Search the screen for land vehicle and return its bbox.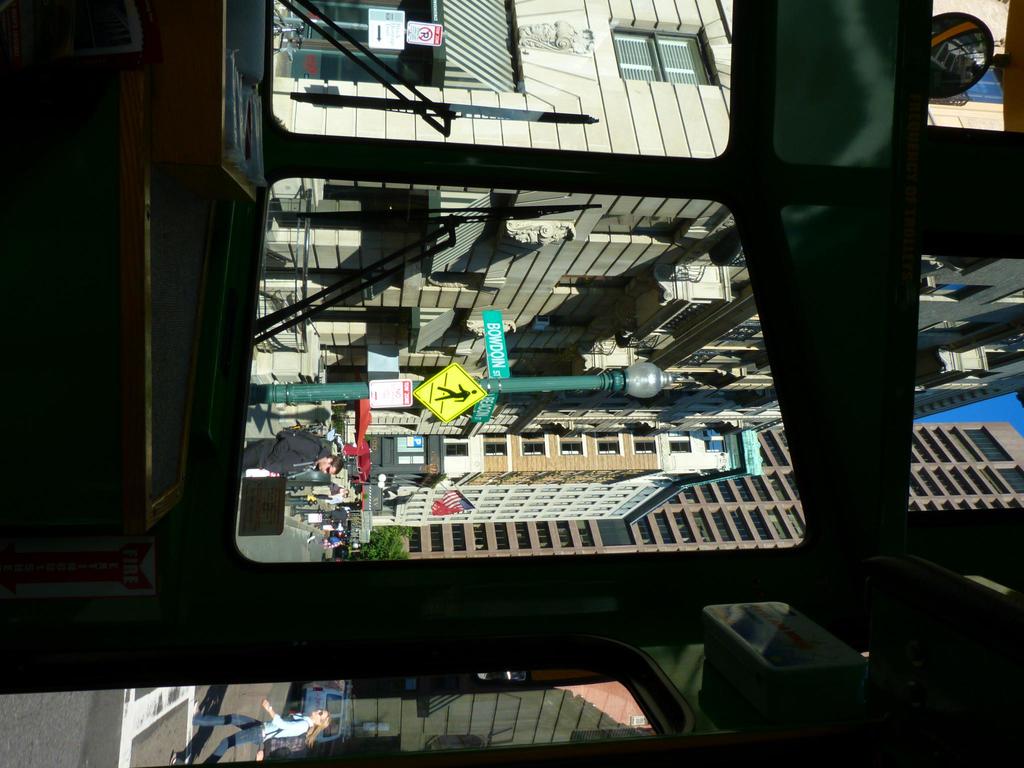
Found: 0 0 1023 767.
